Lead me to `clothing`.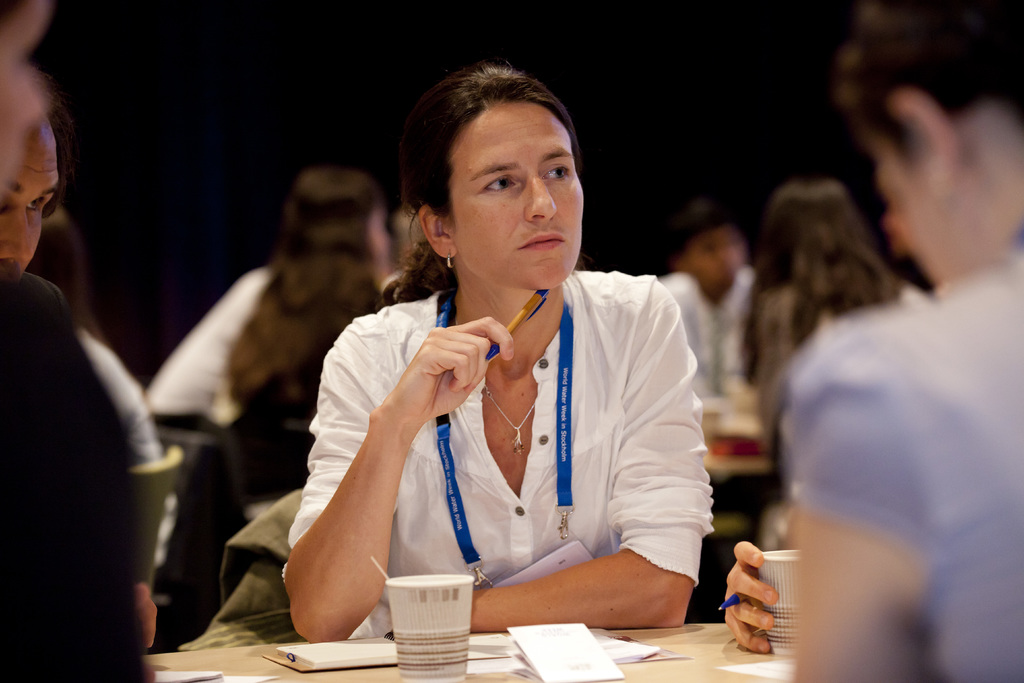
Lead to 0:265:145:682.
